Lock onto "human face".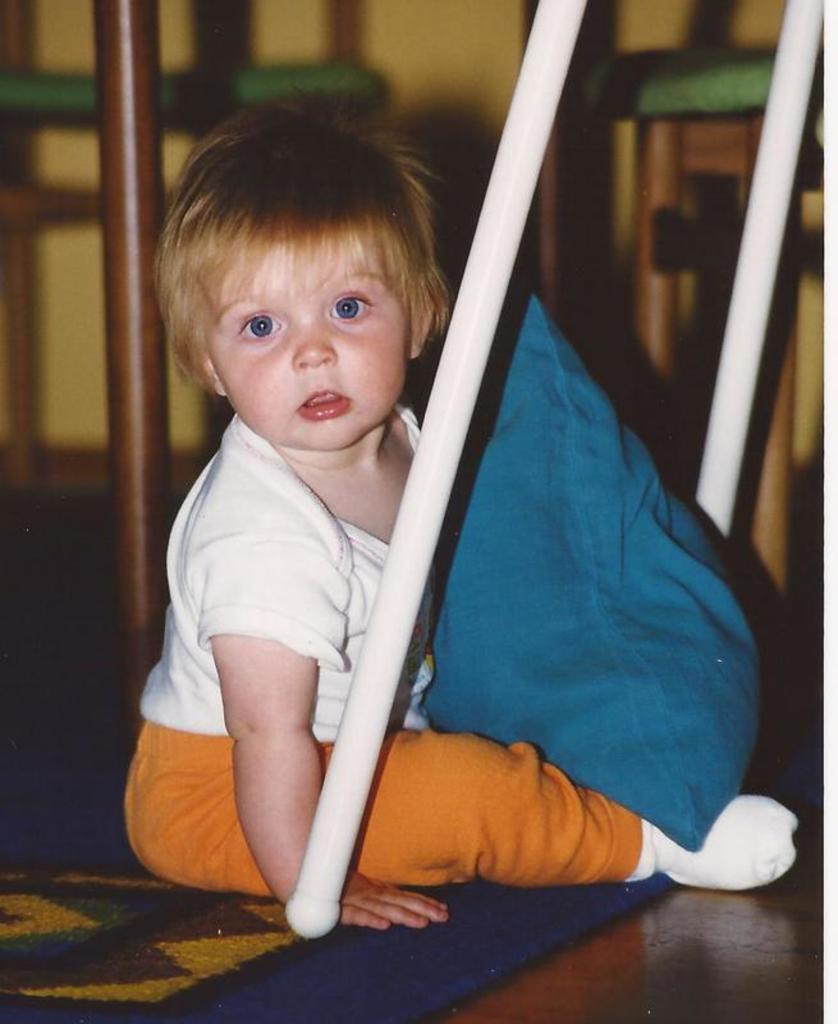
Locked: [left=207, top=233, right=416, bottom=454].
